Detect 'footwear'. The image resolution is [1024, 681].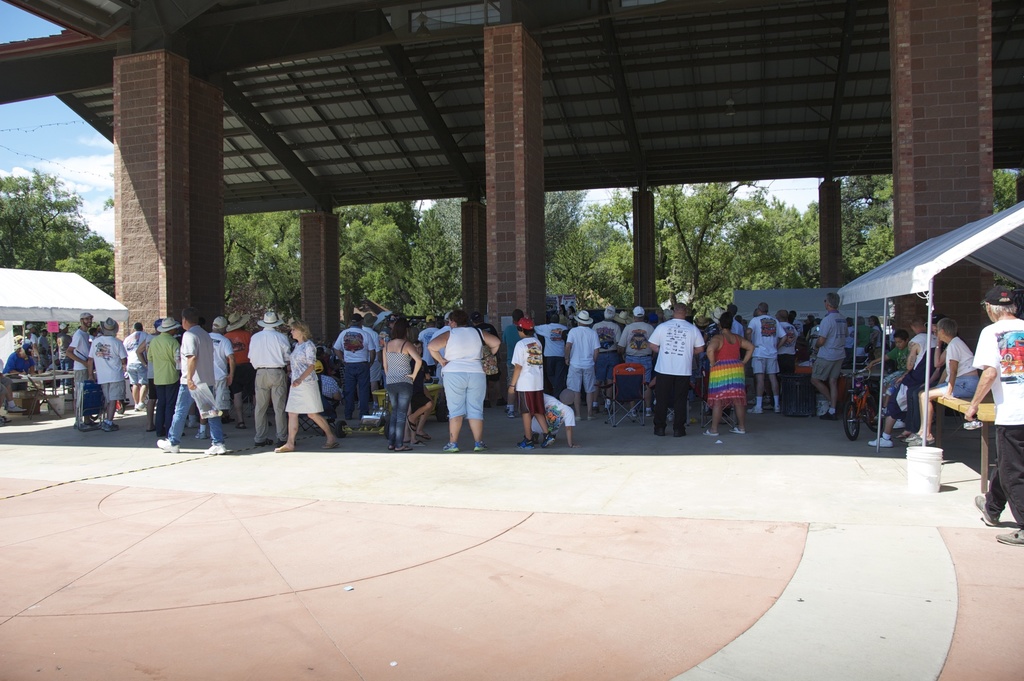
crop(132, 404, 136, 412).
